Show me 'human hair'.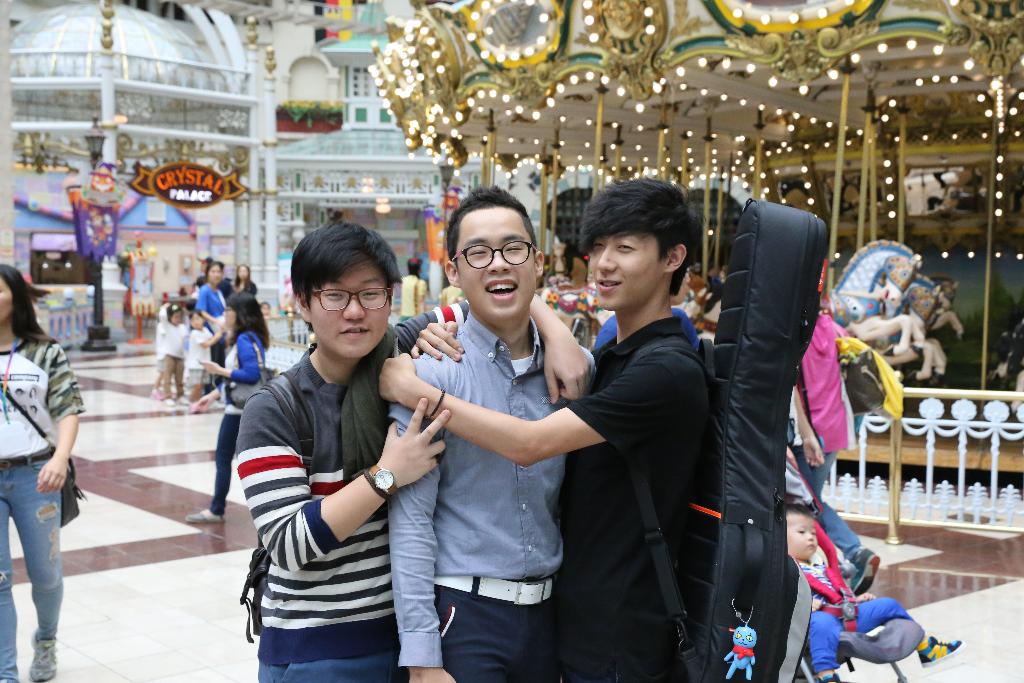
'human hair' is here: 165 304 180 322.
